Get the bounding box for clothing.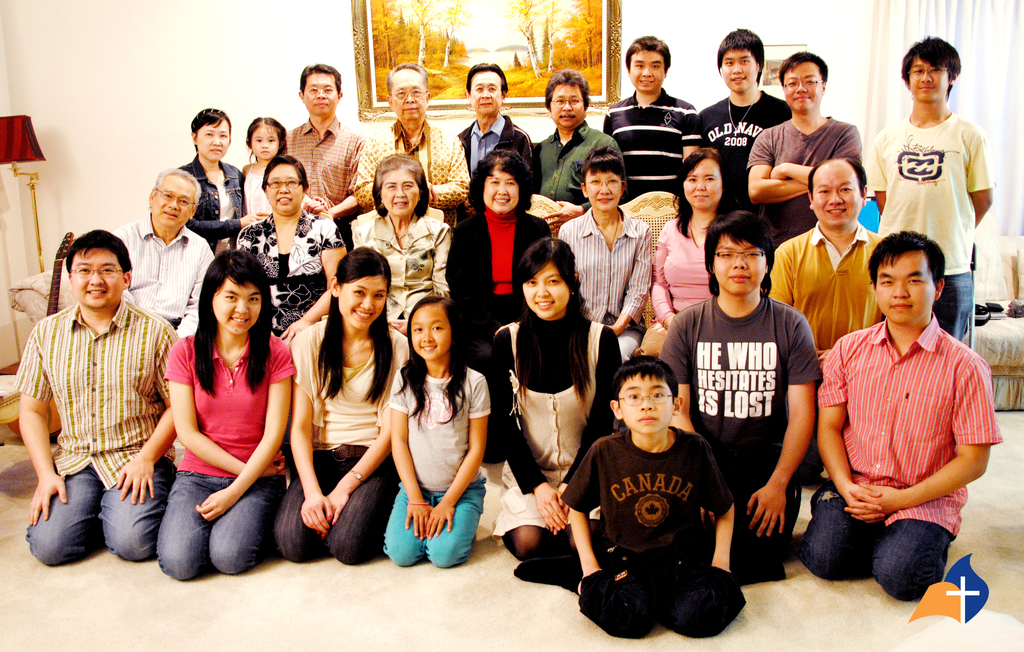
{"left": 483, "top": 310, "right": 621, "bottom": 543}.
